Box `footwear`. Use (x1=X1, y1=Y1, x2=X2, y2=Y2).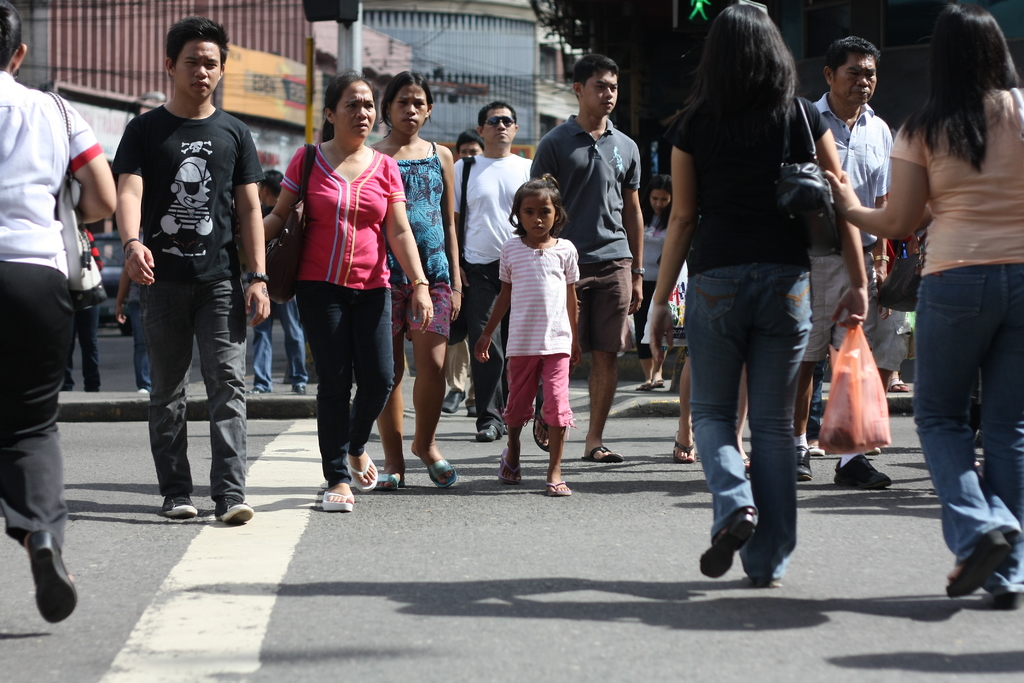
(x1=795, y1=445, x2=811, y2=479).
